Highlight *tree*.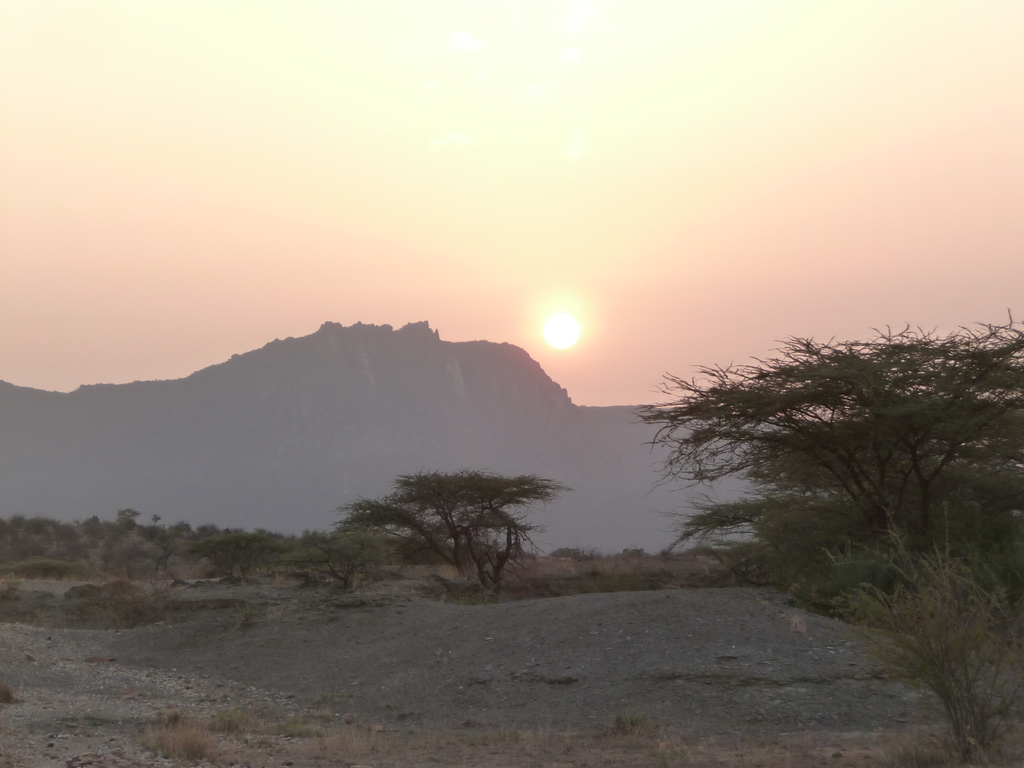
Highlighted region: left=335, top=465, right=599, bottom=579.
